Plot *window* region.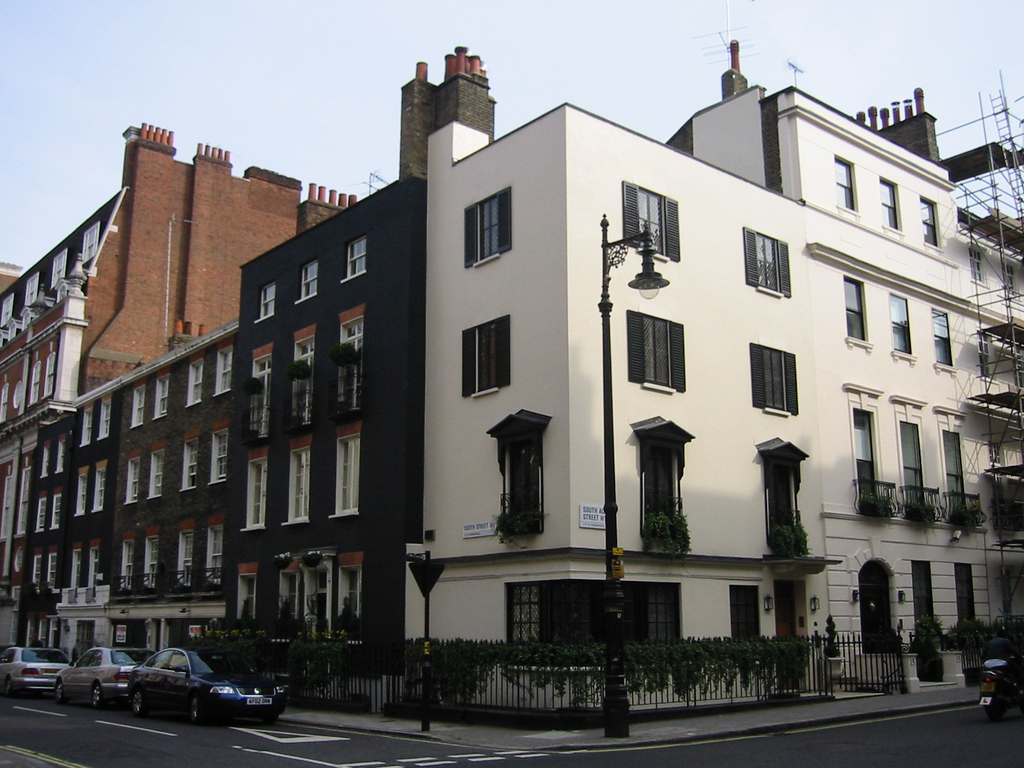
Plotted at locate(968, 238, 991, 286).
